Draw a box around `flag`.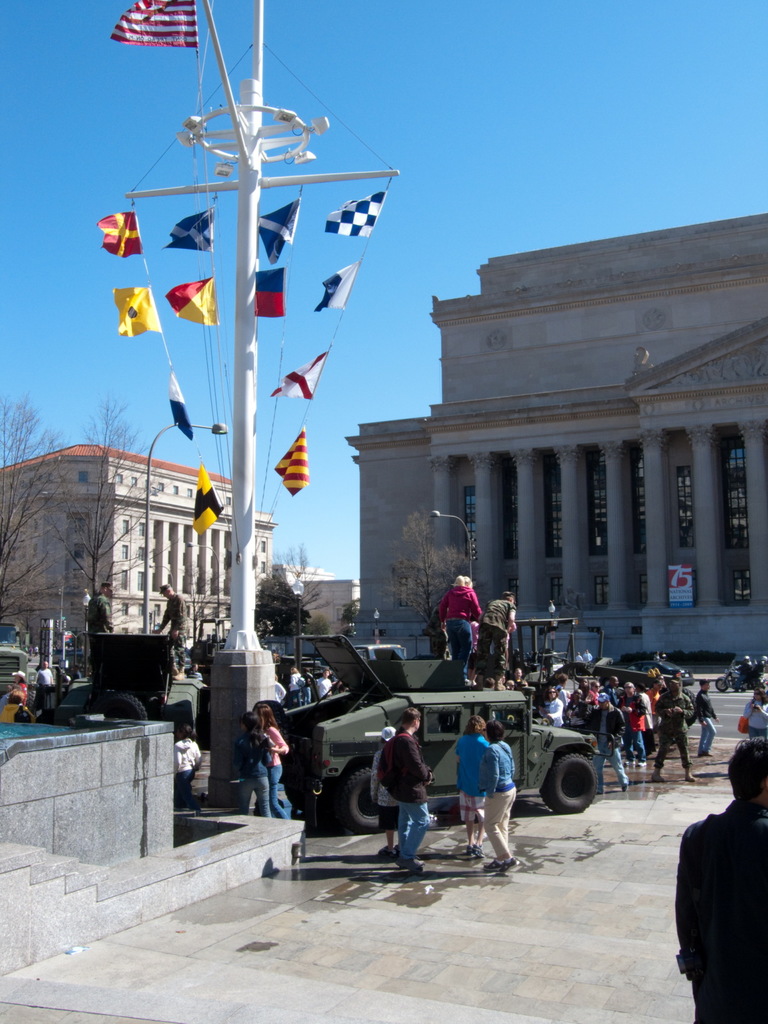
bbox(114, 0, 198, 50).
